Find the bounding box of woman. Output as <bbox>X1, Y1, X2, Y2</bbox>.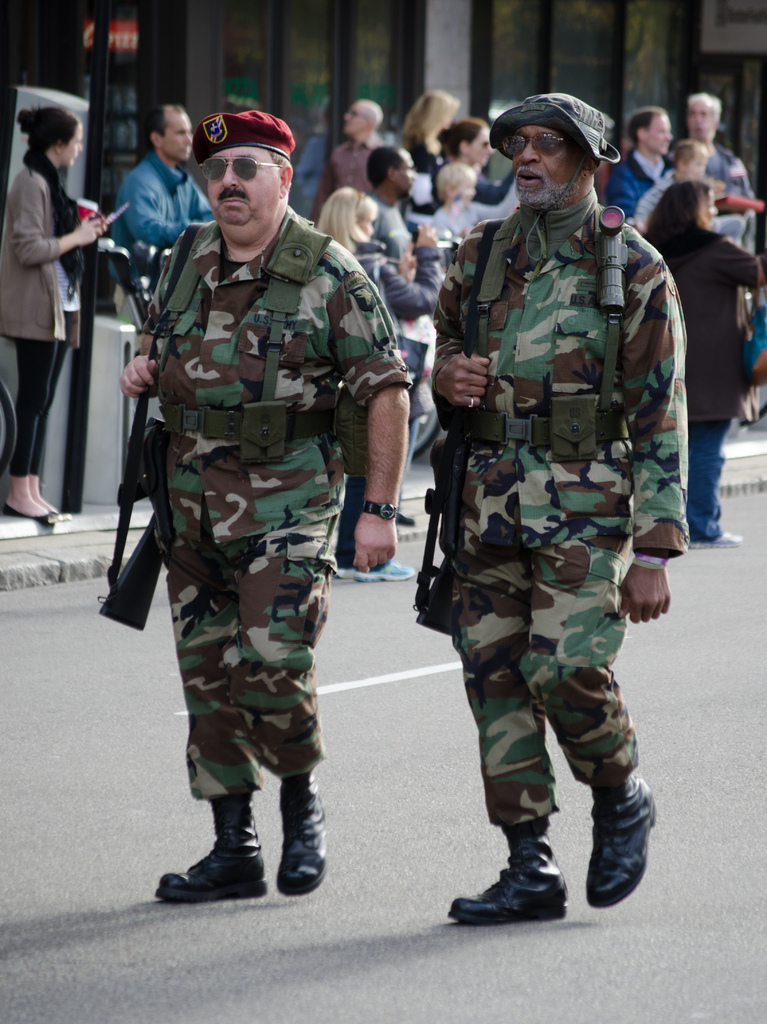
<bbox>8, 112, 104, 507</bbox>.
